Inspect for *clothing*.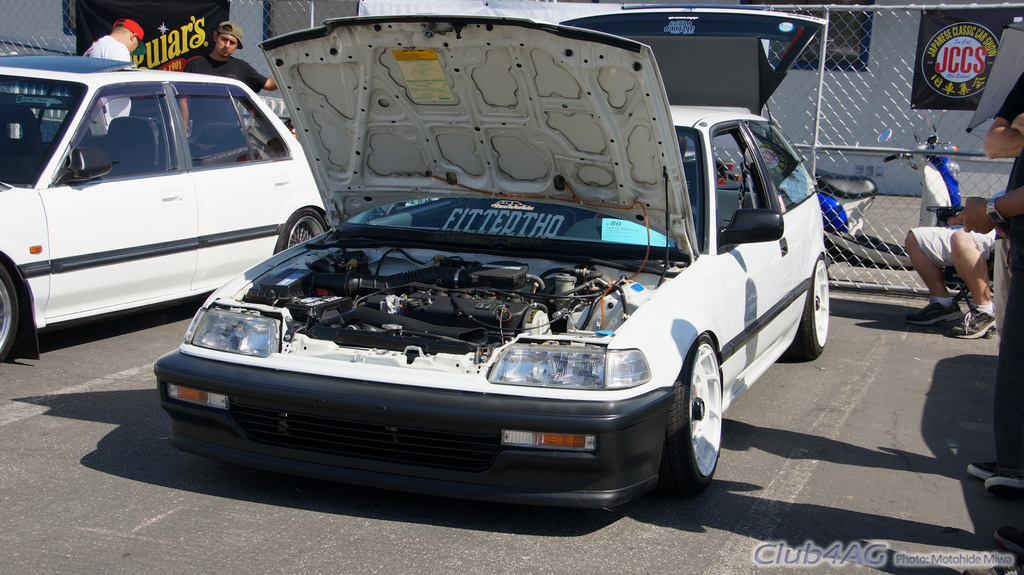
Inspection: l=986, t=71, r=1023, b=478.
